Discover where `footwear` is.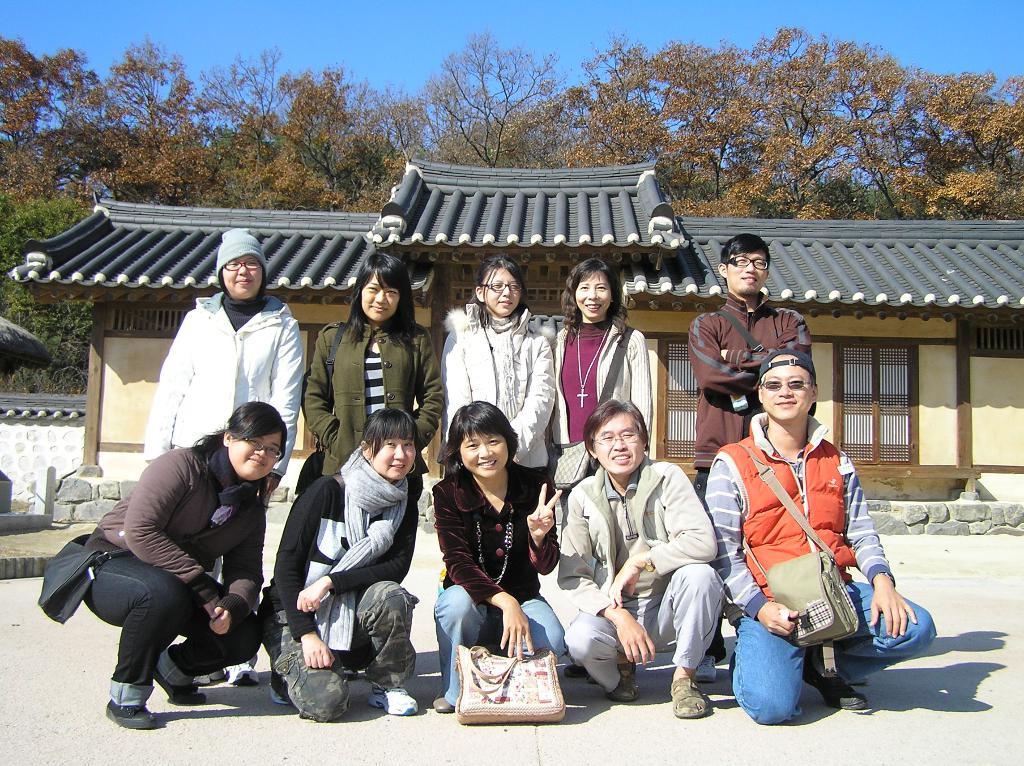
Discovered at 367/684/421/717.
